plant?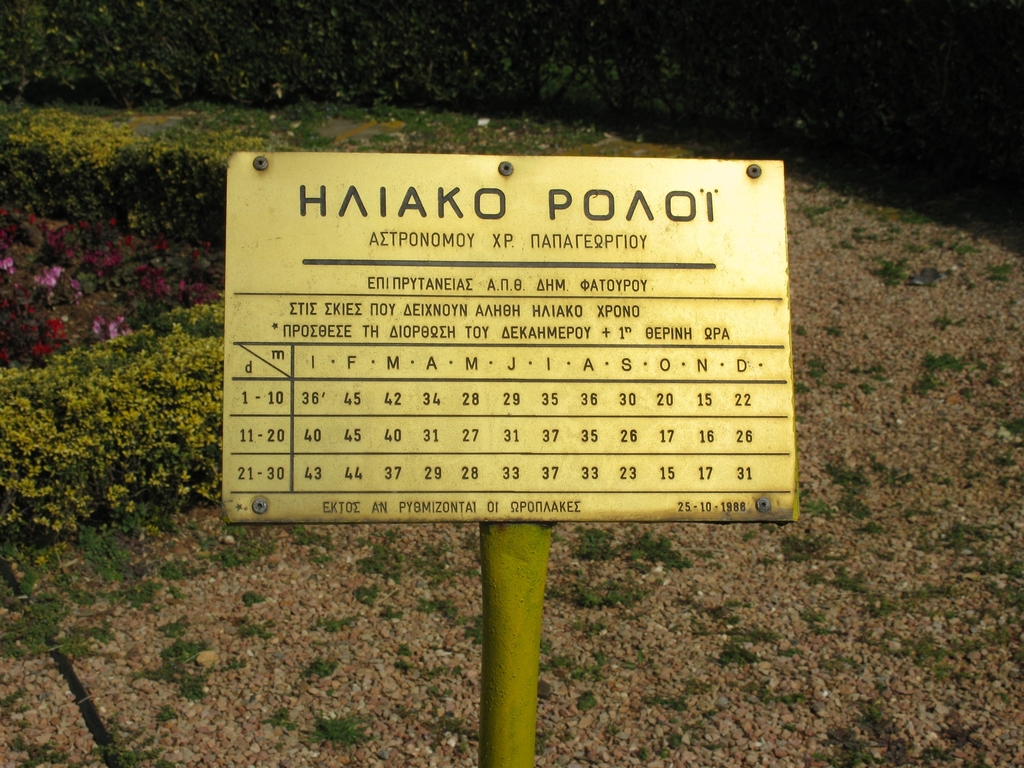
x1=829 y1=654 x2=868 y2=667
